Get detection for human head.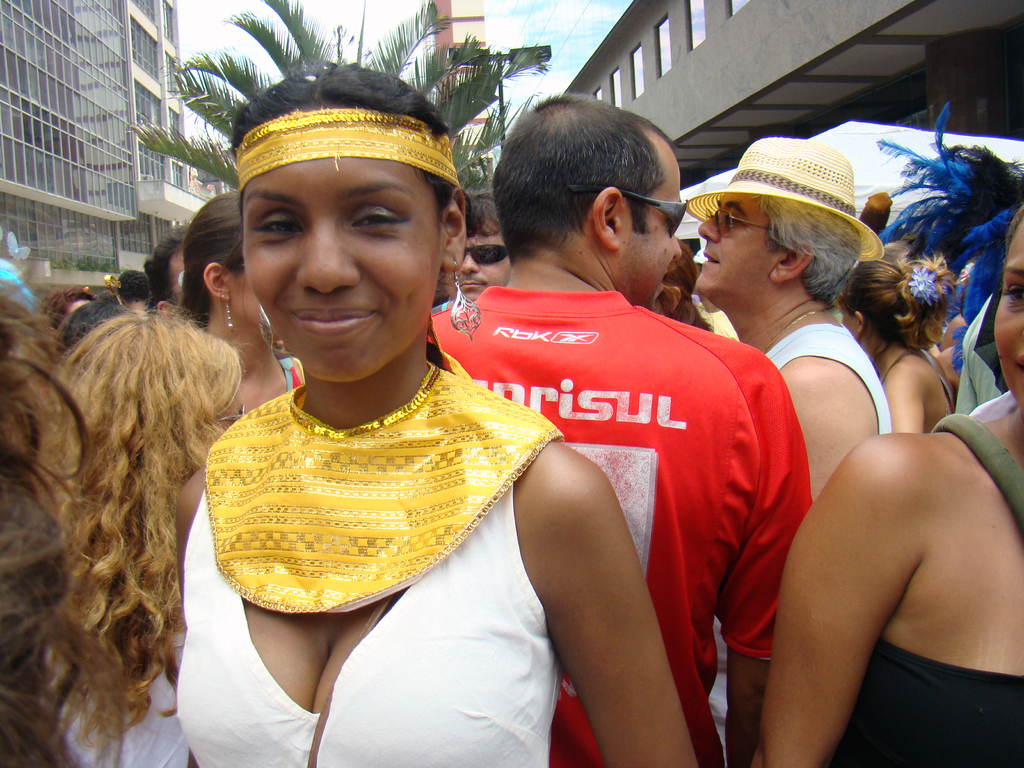
Detection: bbox(698, 140, 881, 341).
